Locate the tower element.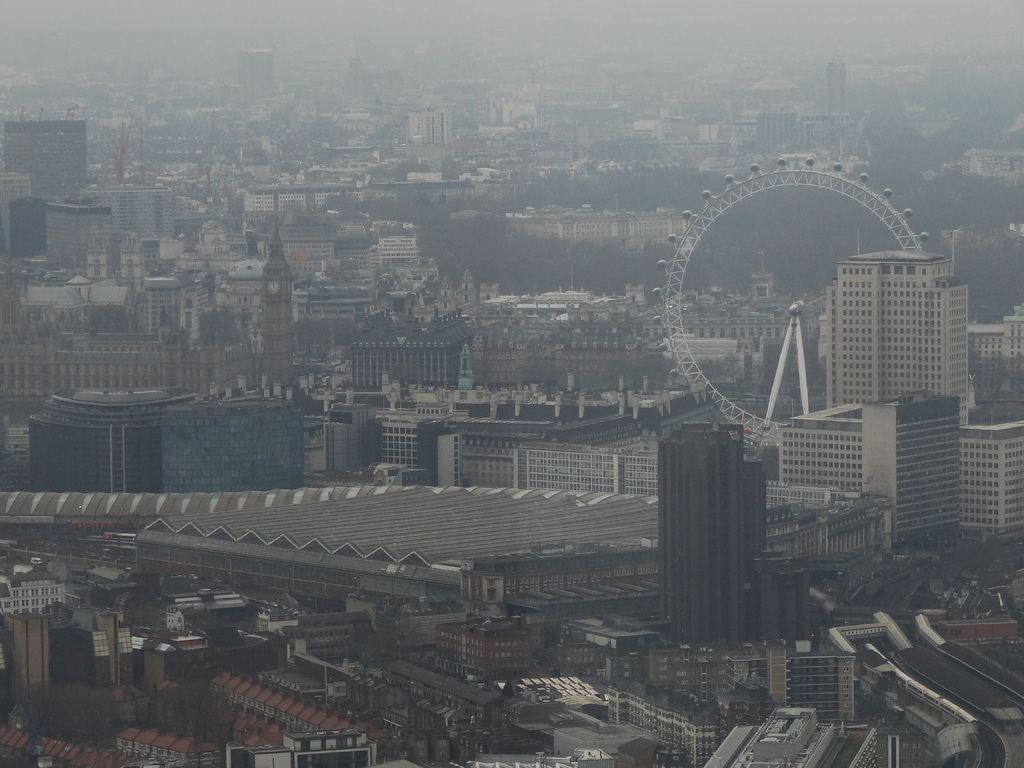
Element bbox: x1=97 y1=180 x2=172 y2=253.
